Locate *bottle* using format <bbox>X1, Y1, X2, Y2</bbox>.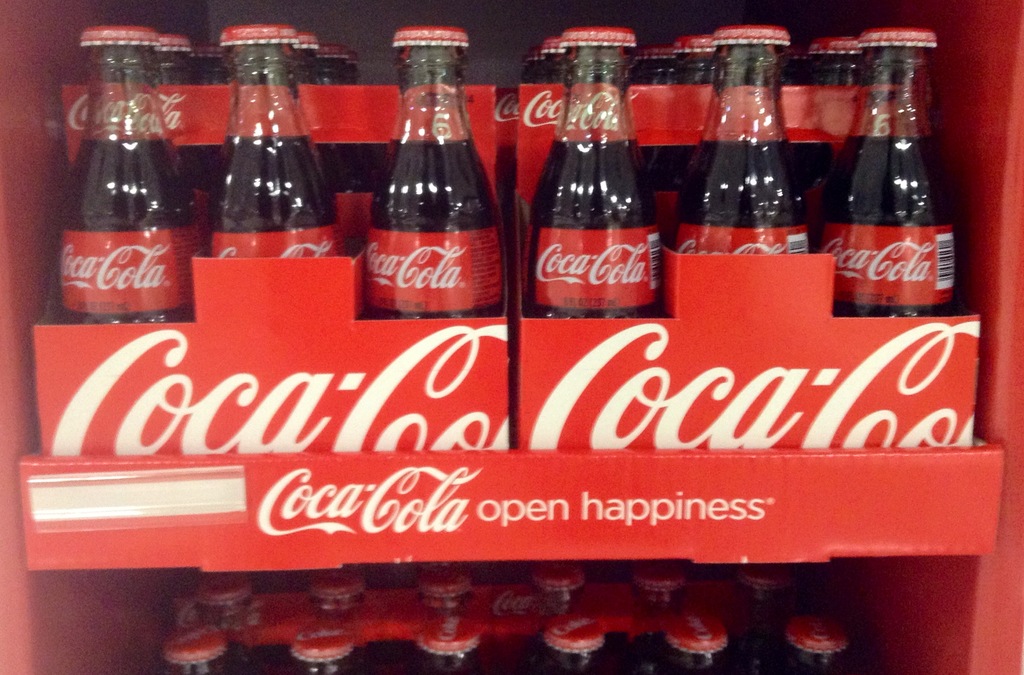
<bbox>813, 9, 984, 314</bbox>.
